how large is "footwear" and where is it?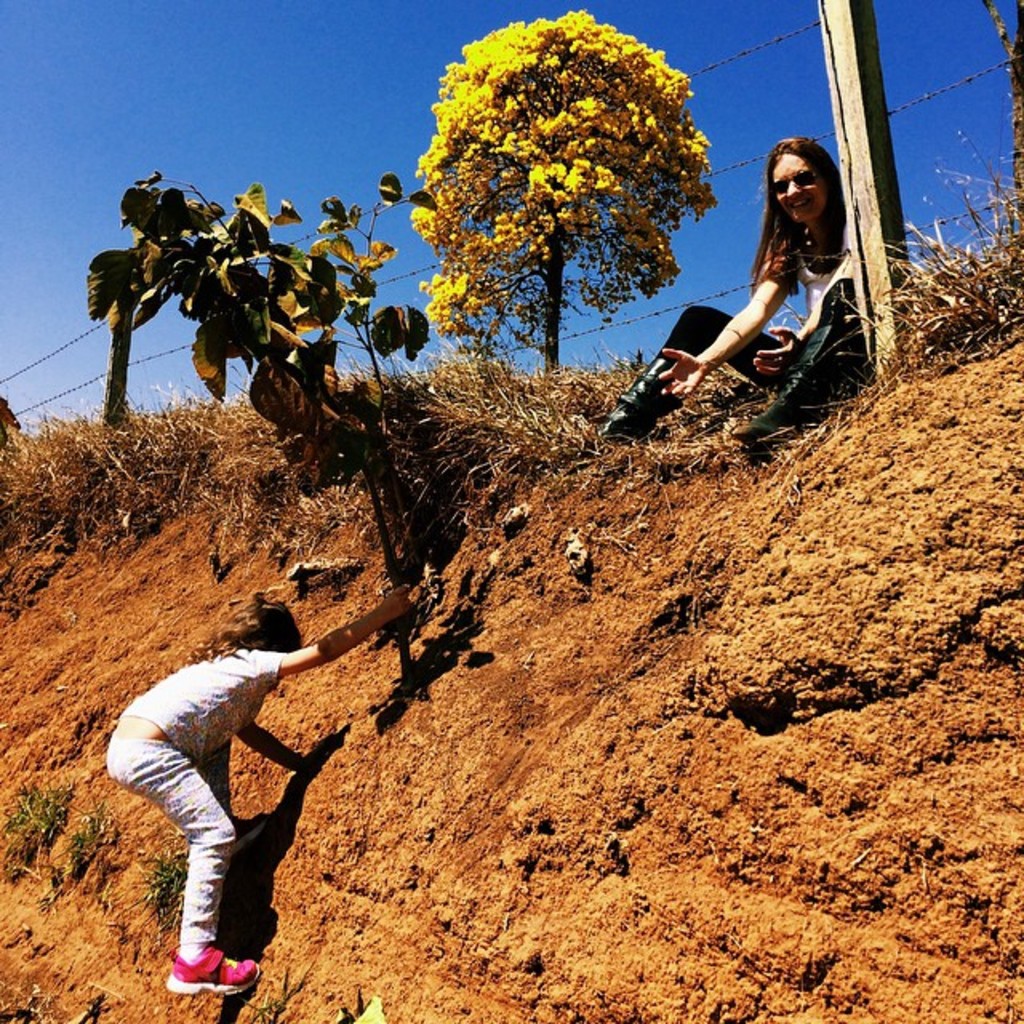
Bounding box: [232, 813, 270, 850].
